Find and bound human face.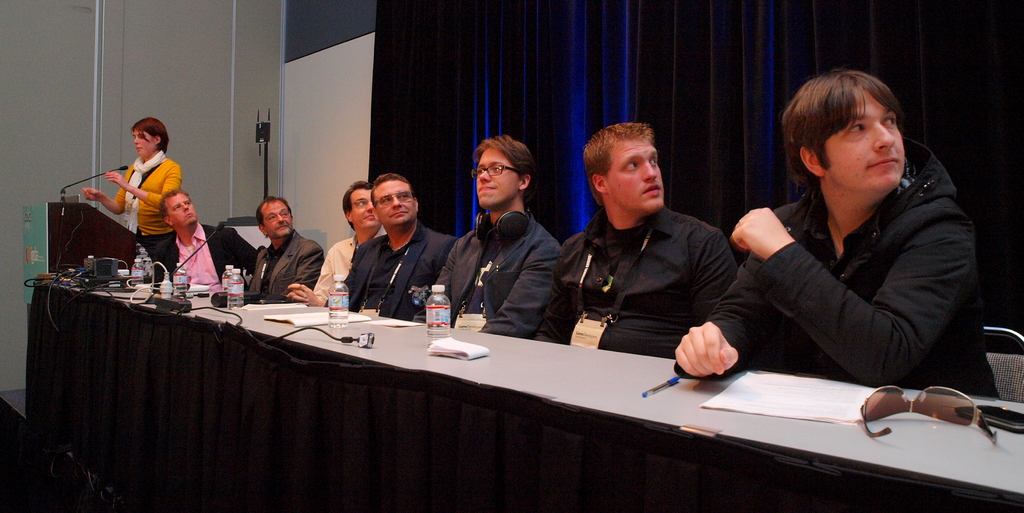
Bound: <bbox>348, 190, 373, 227</bbox>.
